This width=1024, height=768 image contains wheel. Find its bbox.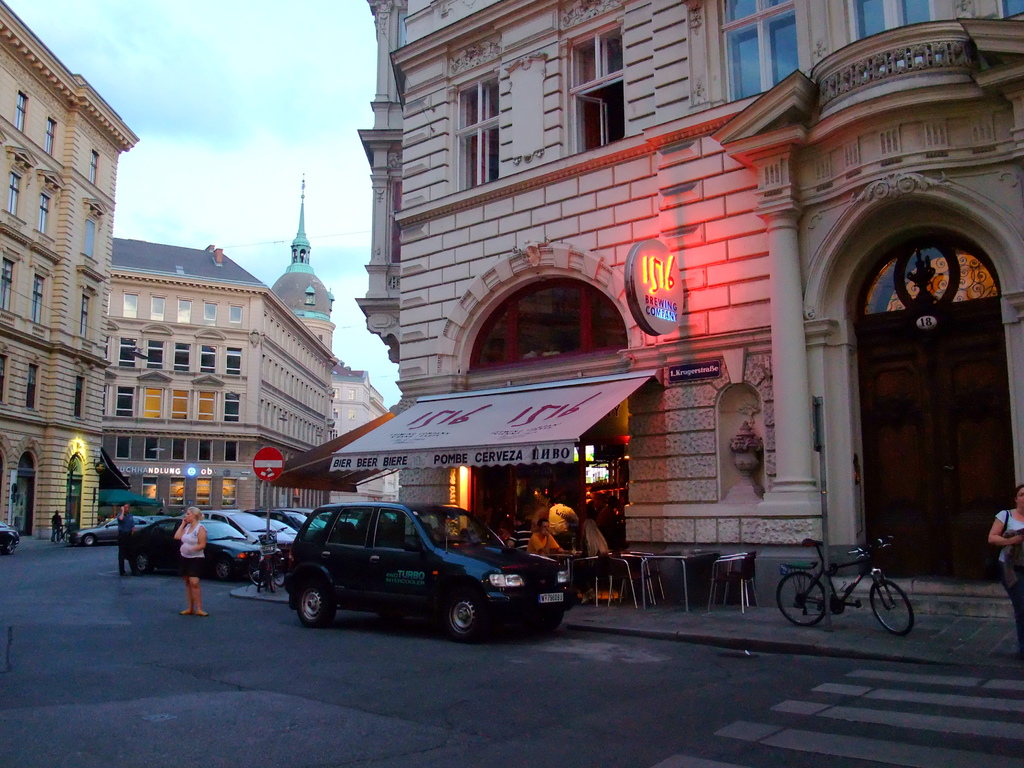
box=[775, 569, 826, 627].
